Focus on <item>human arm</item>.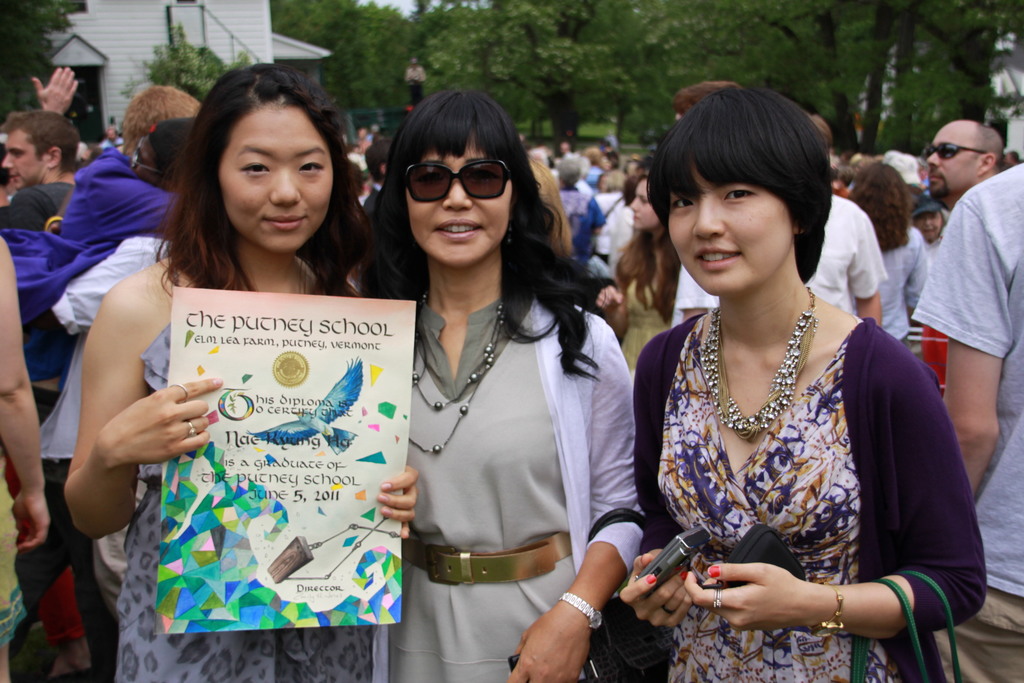
Focused at crop(844, 204, 885, 327).
